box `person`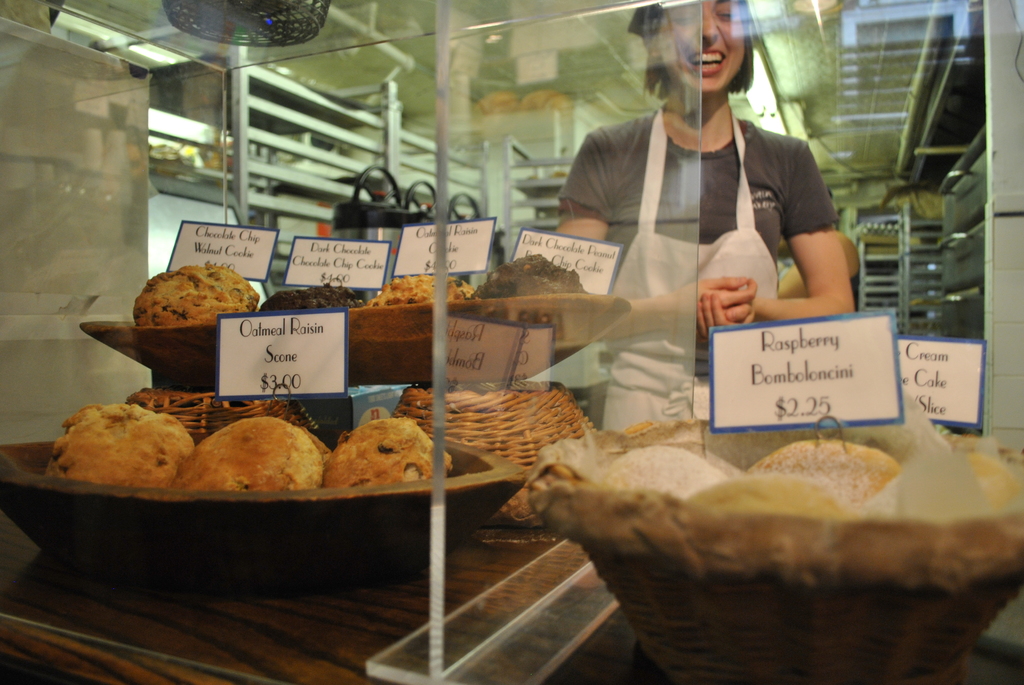
(x1=566, y1=12, x2=835, y2=429)
